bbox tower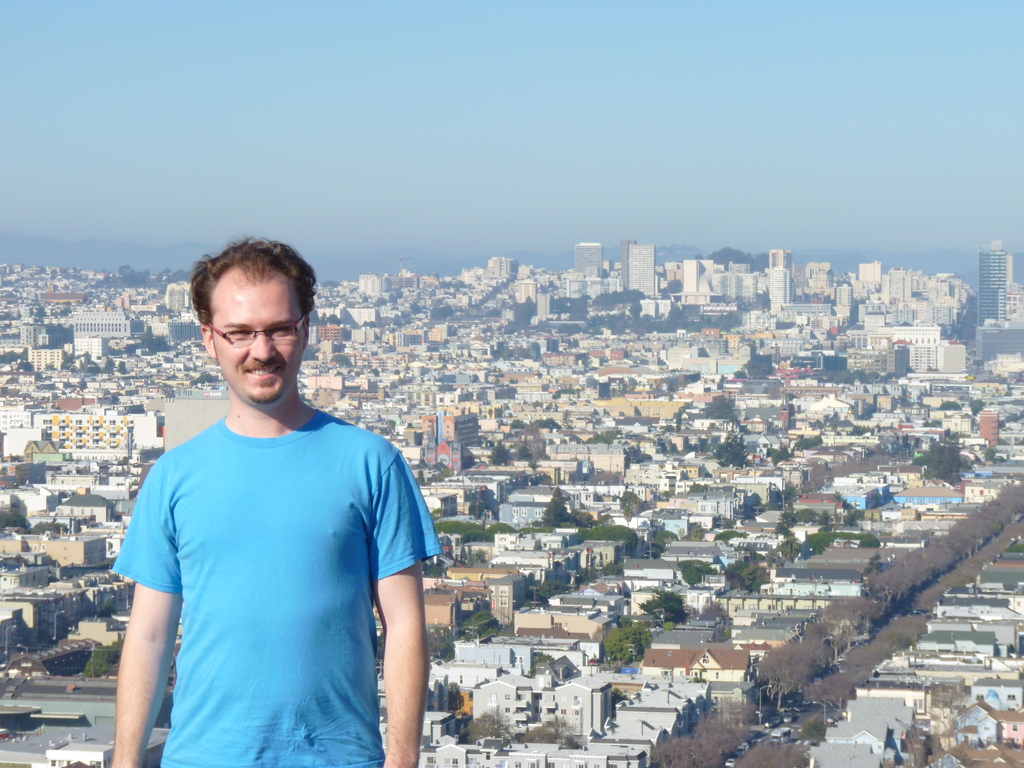
621,237,637,291
